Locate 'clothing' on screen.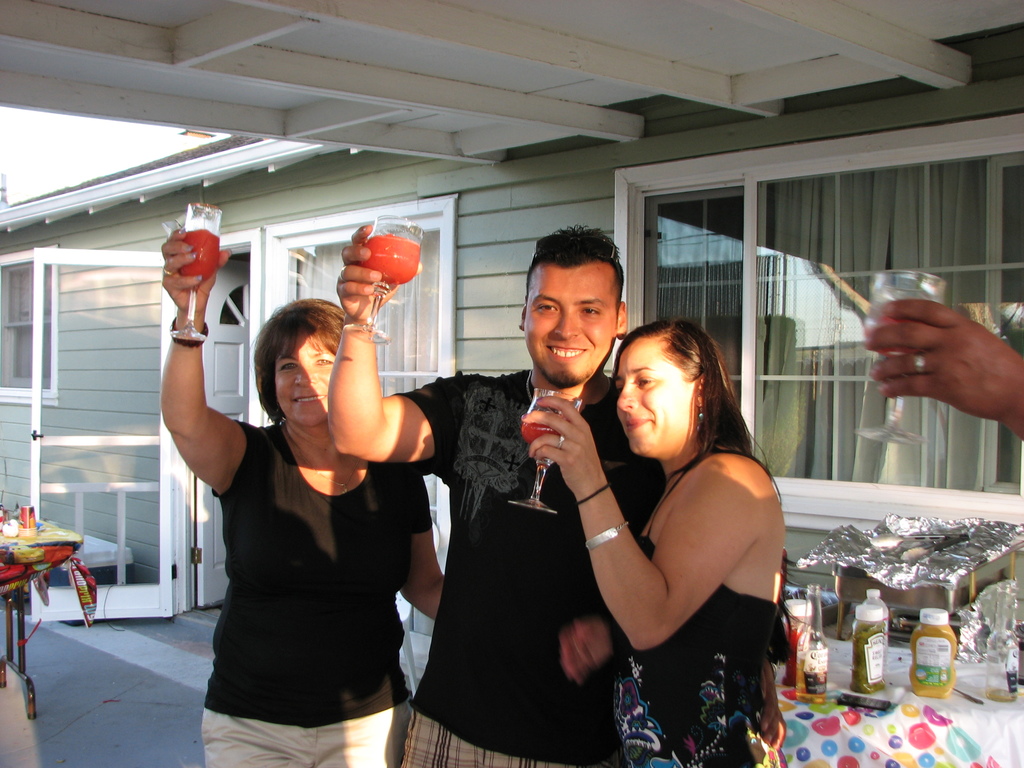
On screen at 200, 422, 432, 767.
